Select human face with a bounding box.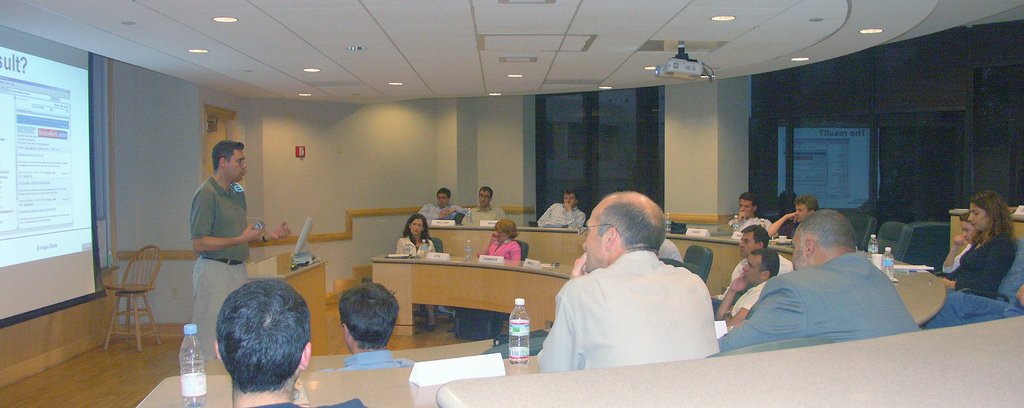
(left=740, top=232, right=755, bottom=255).
